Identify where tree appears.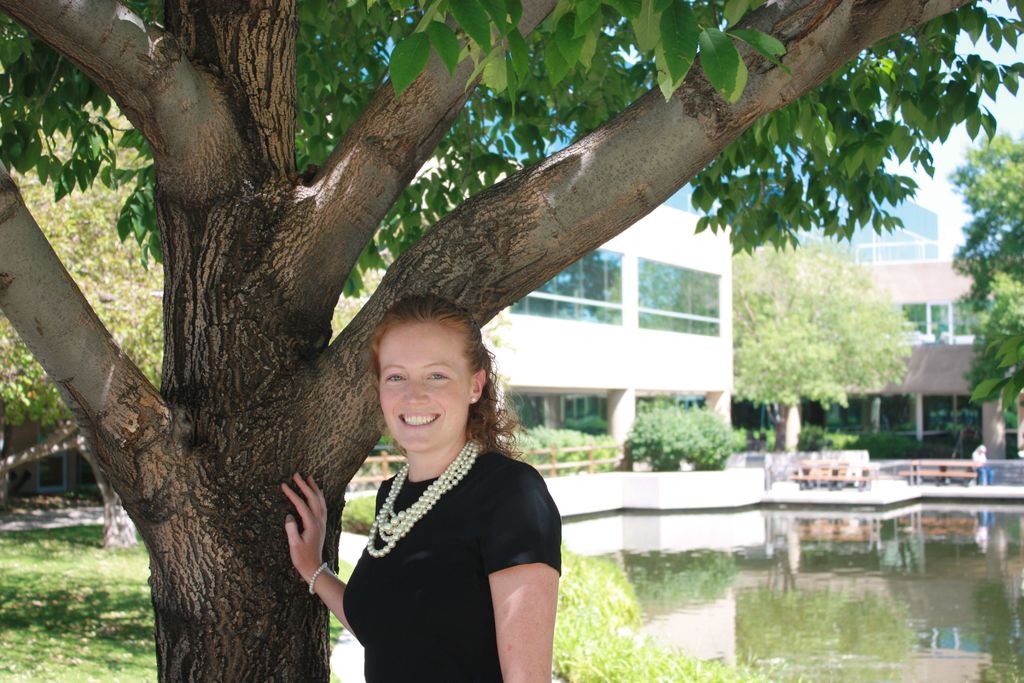
Appears at {"left": 724, "top": 222, "right": 924, "bottom": 448}.
